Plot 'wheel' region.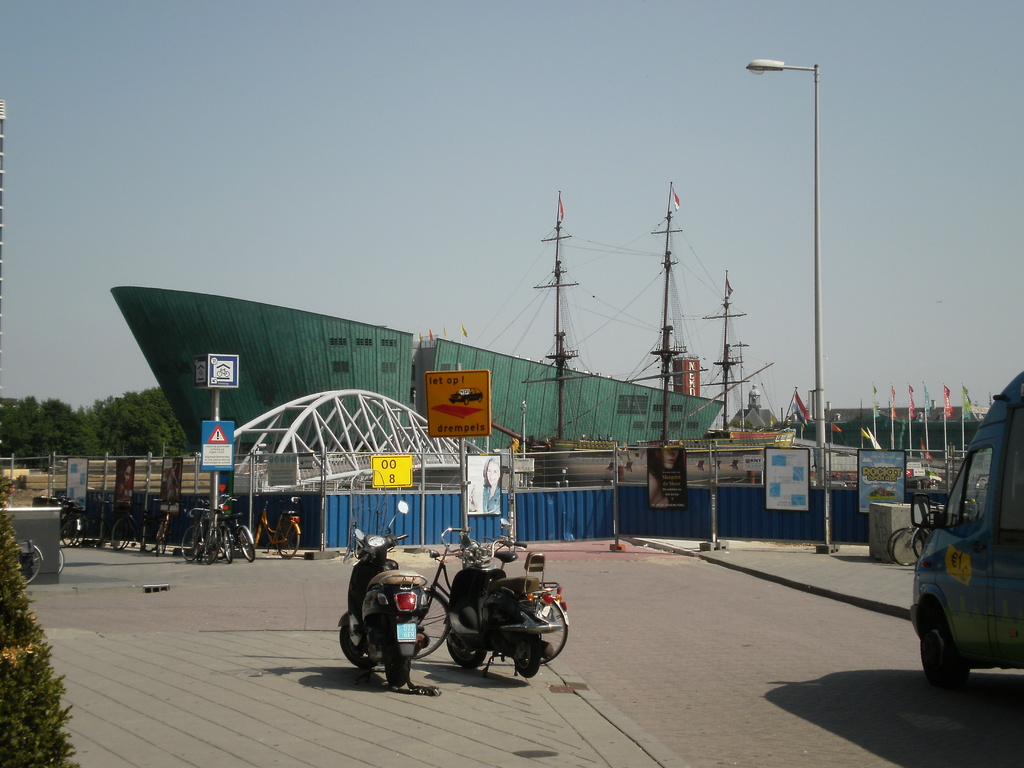
Plotted at 515,632,541,676.
